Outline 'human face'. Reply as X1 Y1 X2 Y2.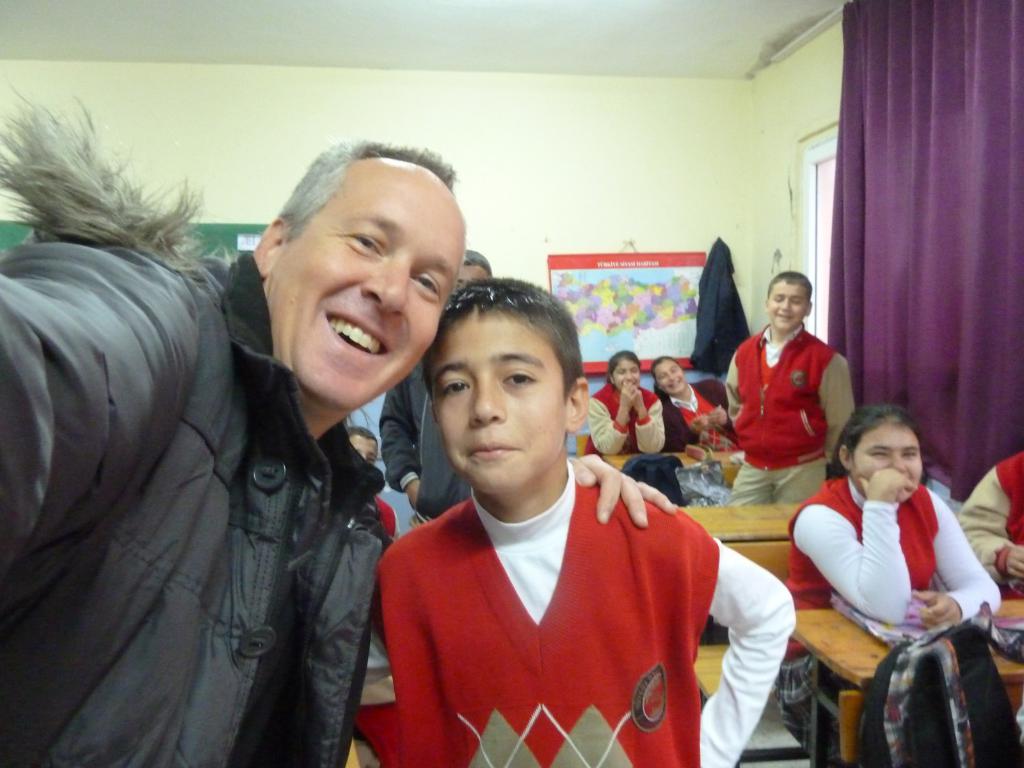
354 438 379 468.
